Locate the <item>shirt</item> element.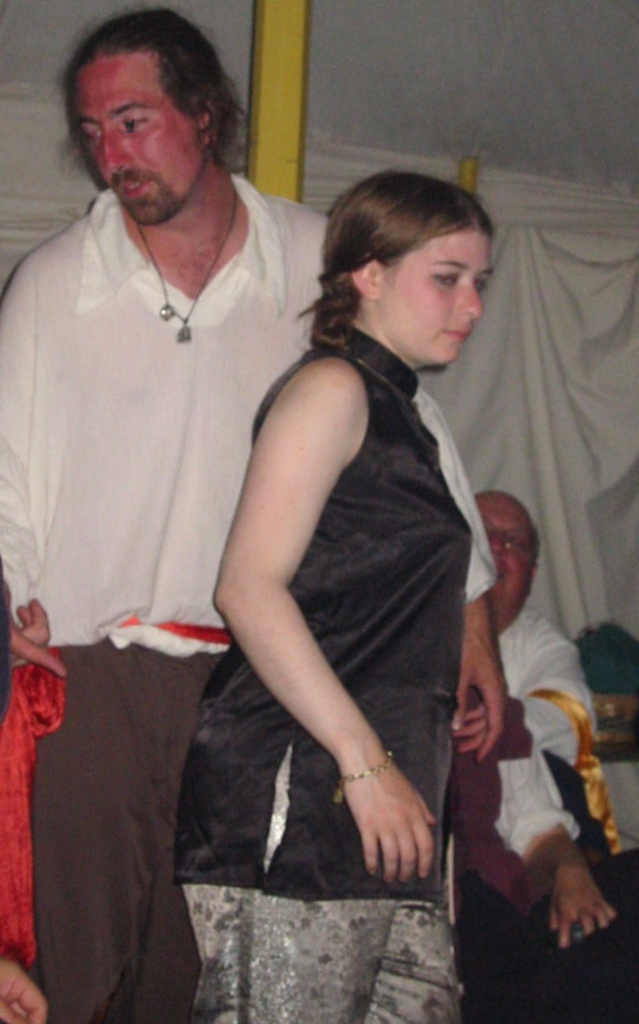
Element bbox: rect(0, 187, 496, 654).
